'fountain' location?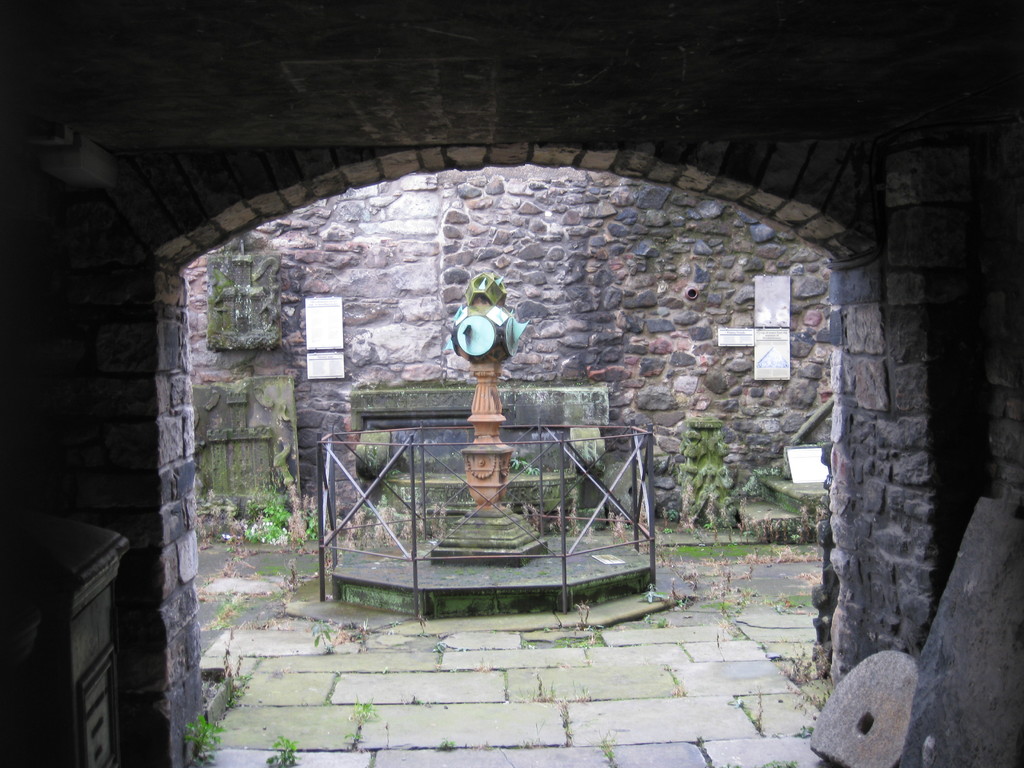
locate(318, 352, 751, 639)
